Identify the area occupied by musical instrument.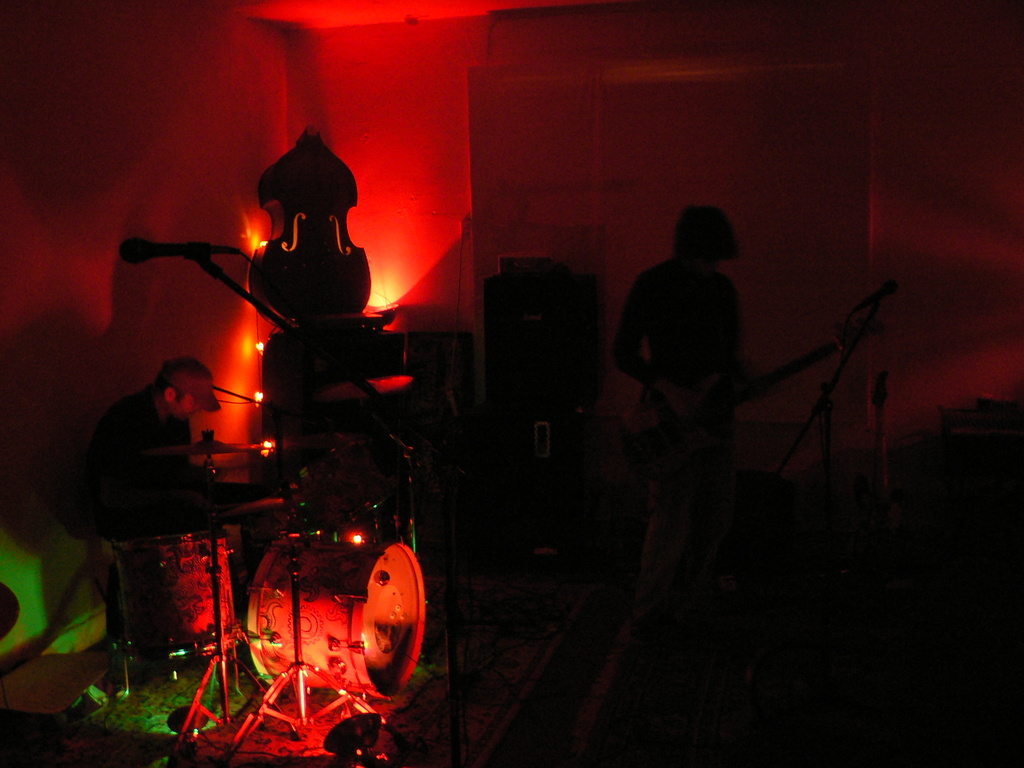
Area: rect(646, 312, 858, 462).
